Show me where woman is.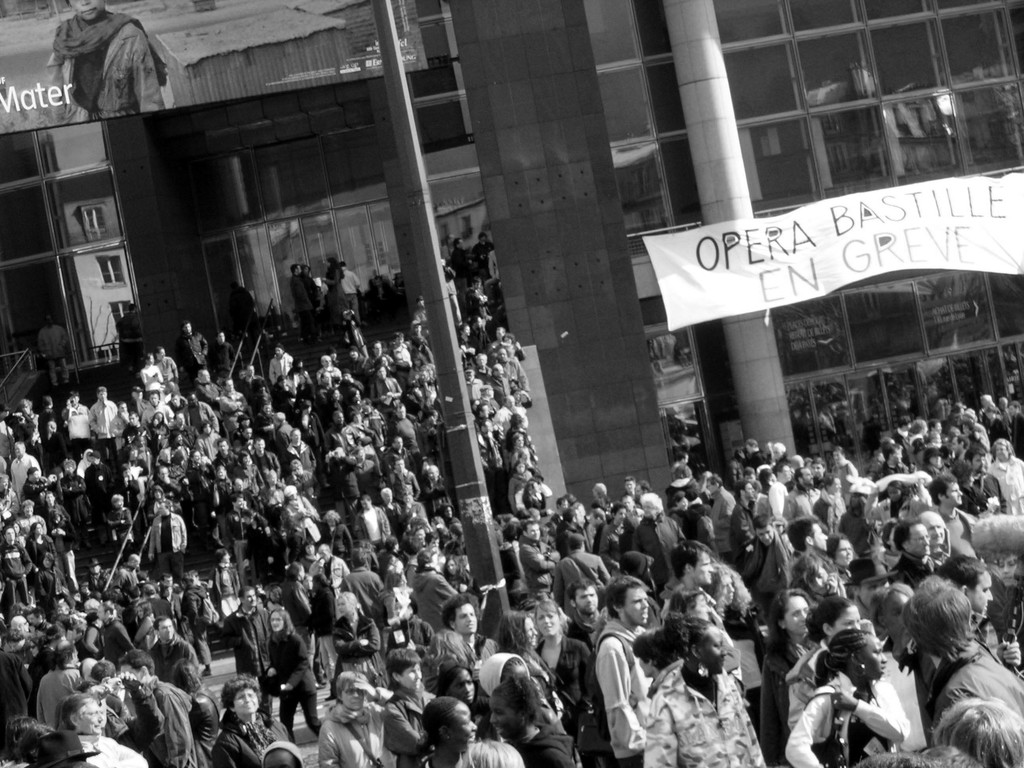
woman is at bbox(209, 673, 293, 767).
